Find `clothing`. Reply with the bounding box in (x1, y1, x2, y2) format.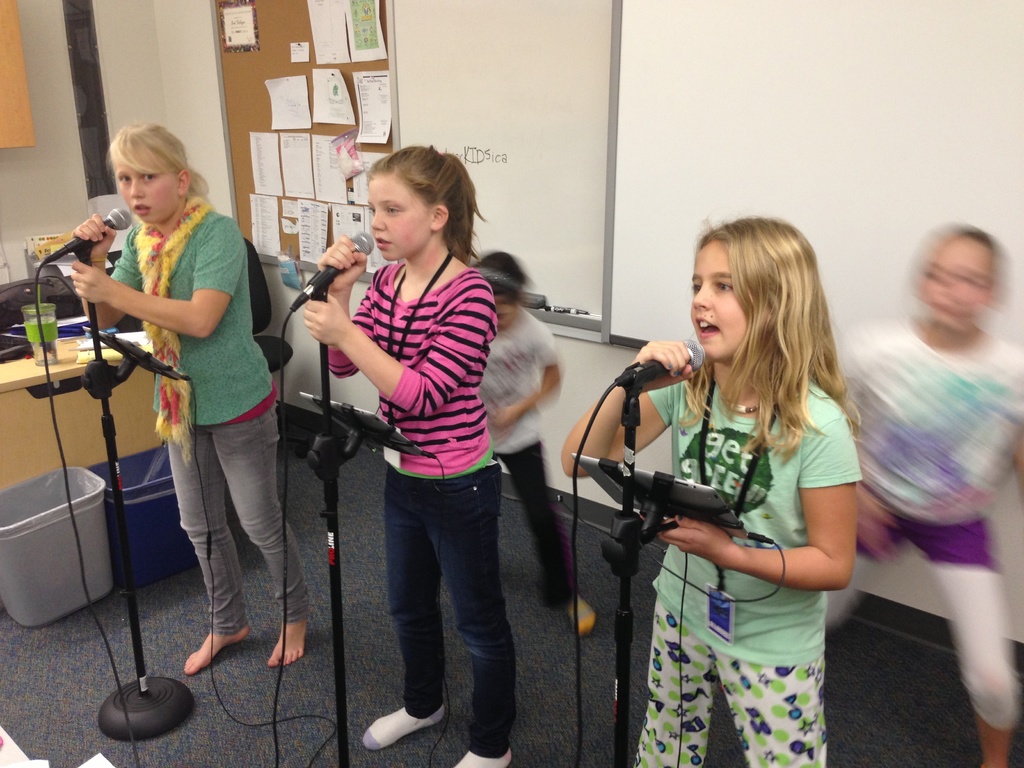
(324, 265, 513, 749).
